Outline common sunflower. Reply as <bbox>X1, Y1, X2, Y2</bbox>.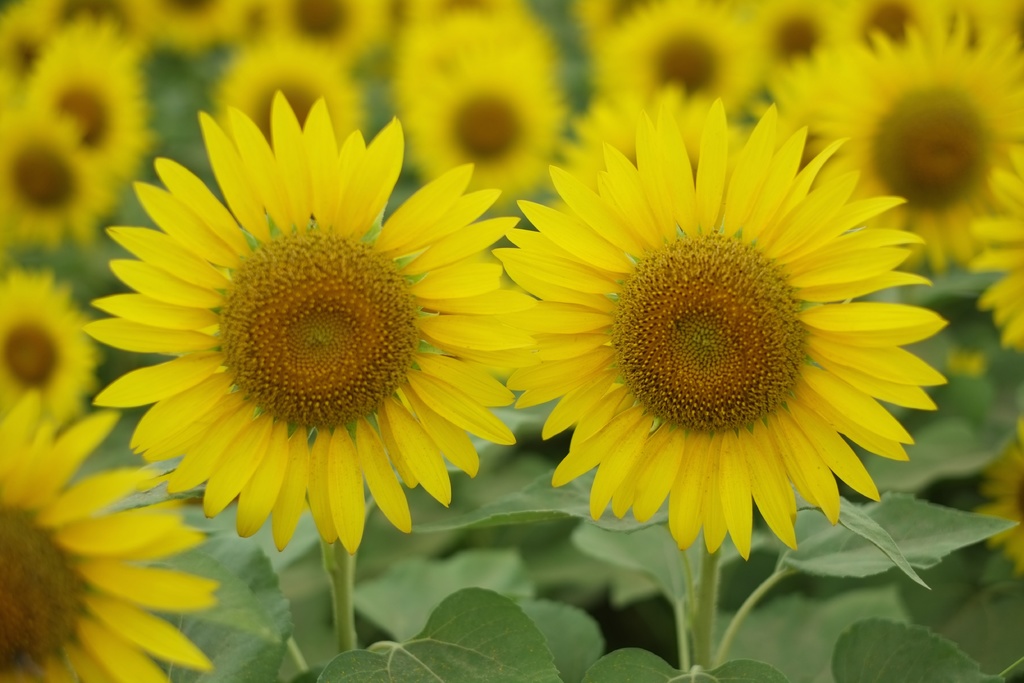
<bbox>0, 400, 212, 682</bbox>.
